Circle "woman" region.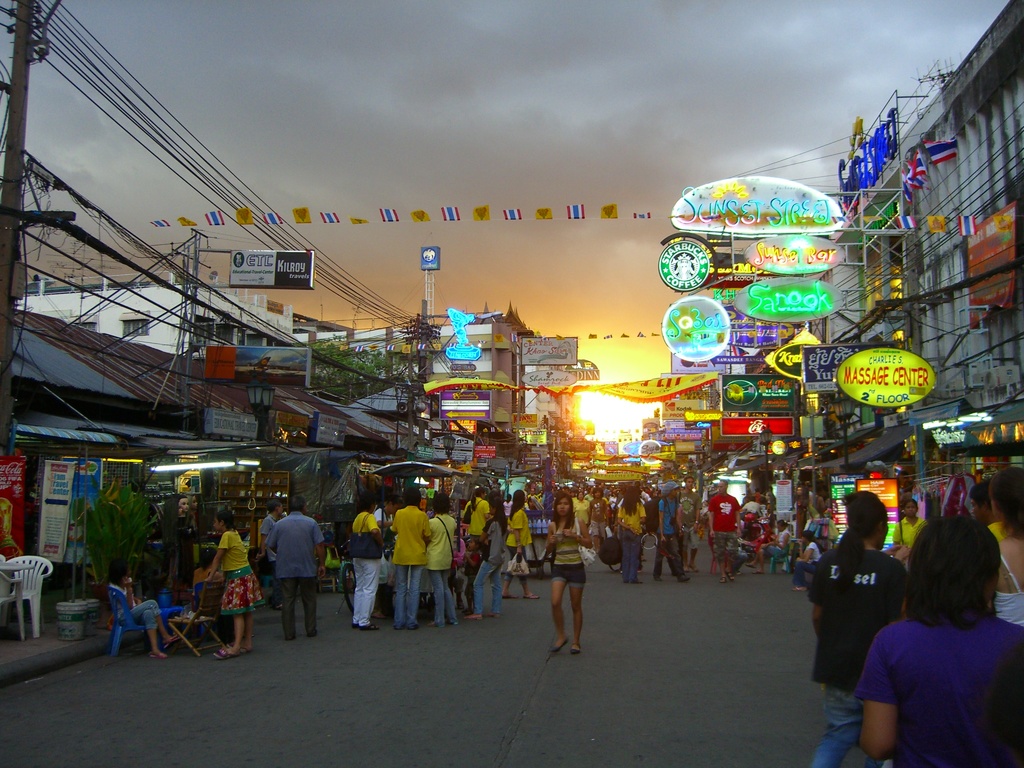
Region: <box>991,465,1023,627</box>.
